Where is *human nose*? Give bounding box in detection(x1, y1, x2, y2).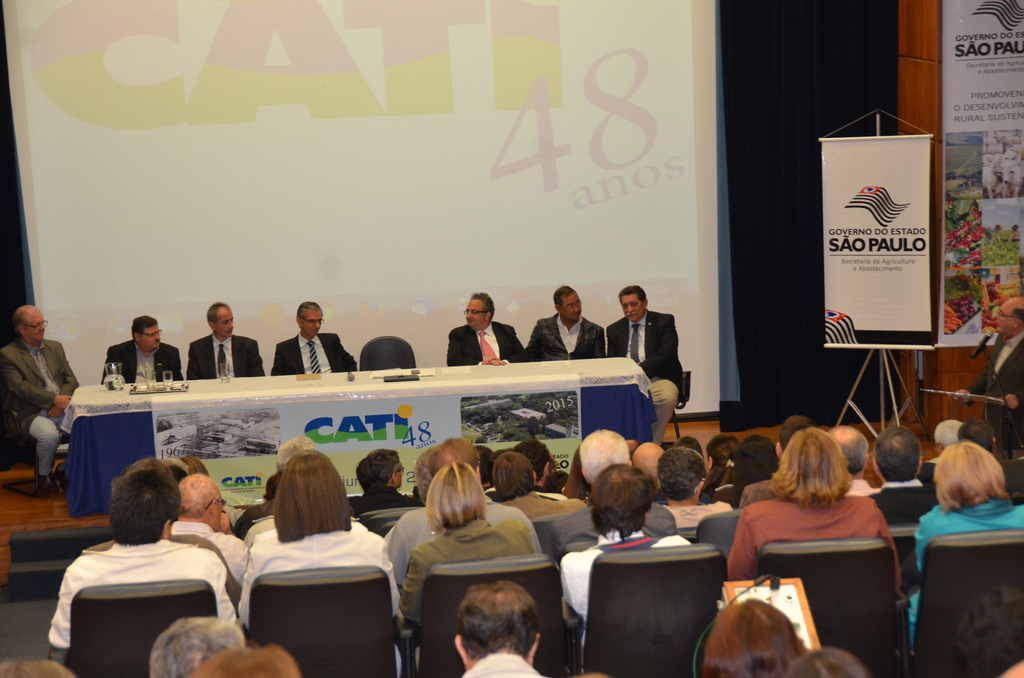
detection(572, 304, 580, 313).
